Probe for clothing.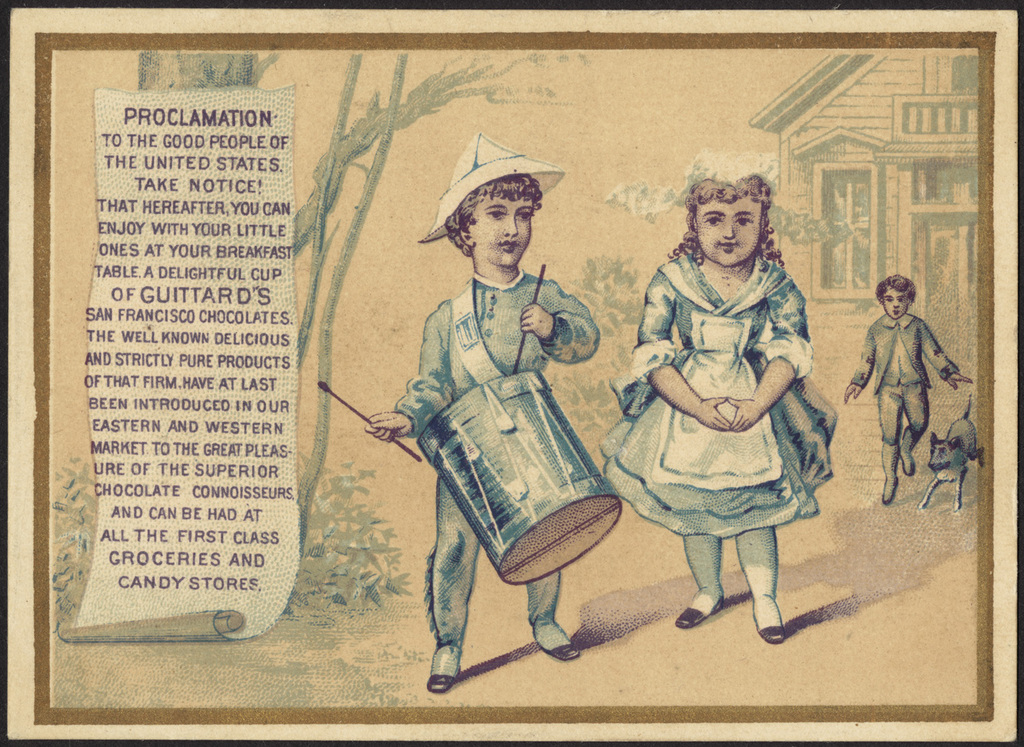
Probe result: [859,278,969,509].
